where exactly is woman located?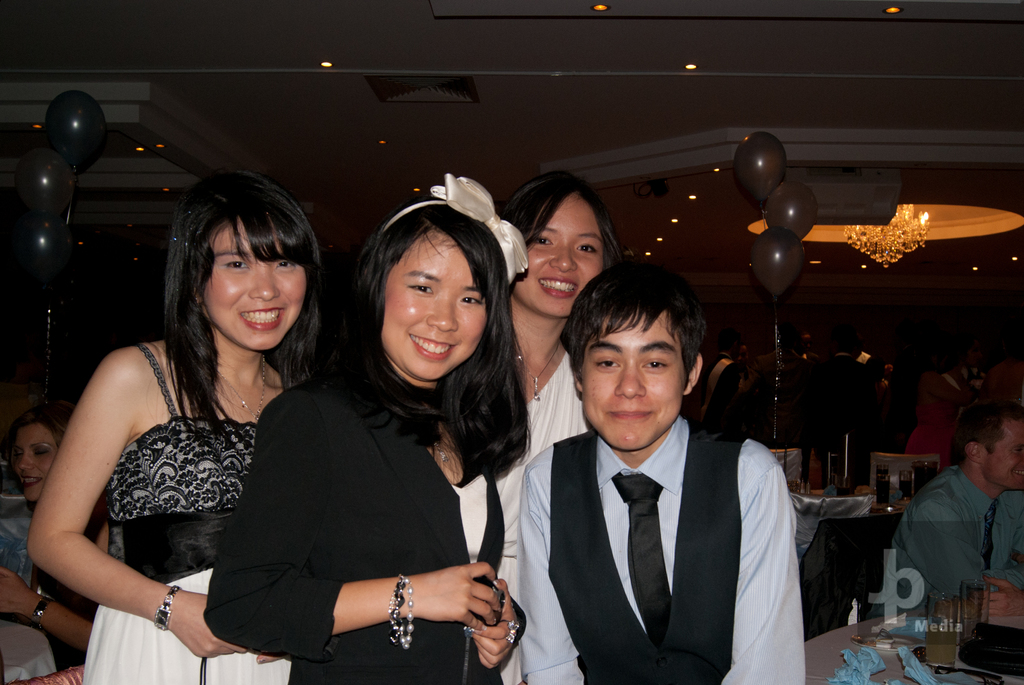
Its bounding box is (490,170,623,684).
